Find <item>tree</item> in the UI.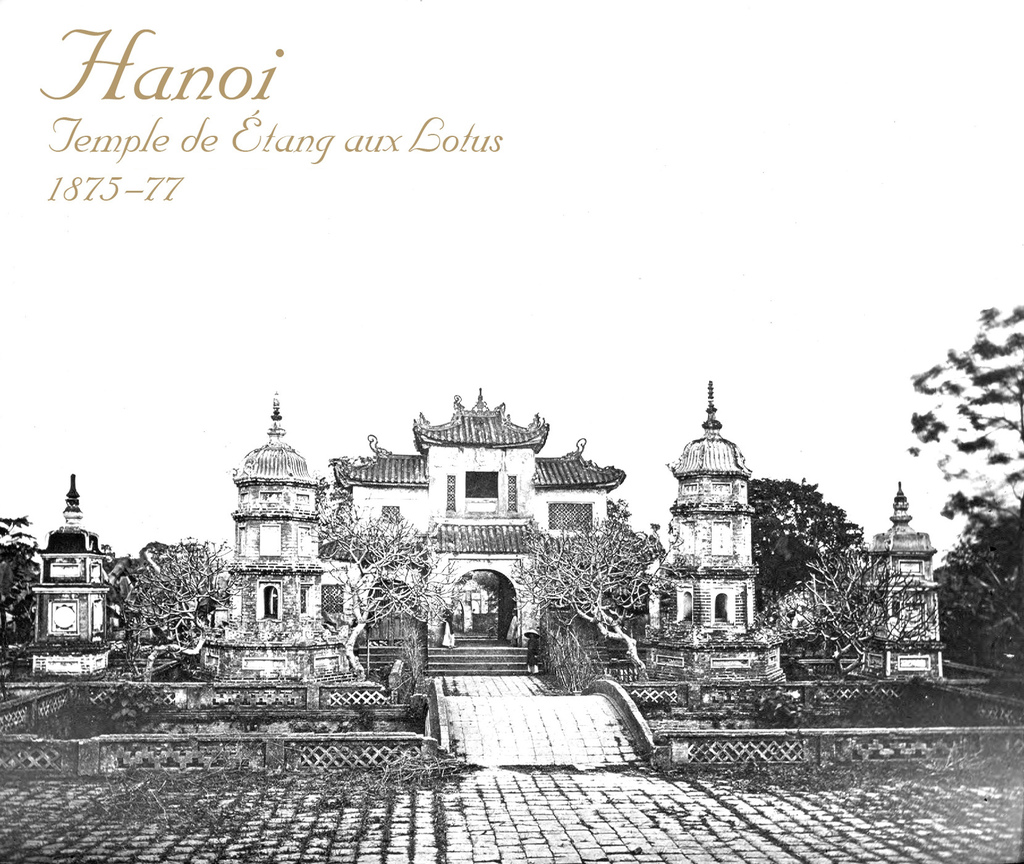
UI element at region(125, 537, 246, 673).
